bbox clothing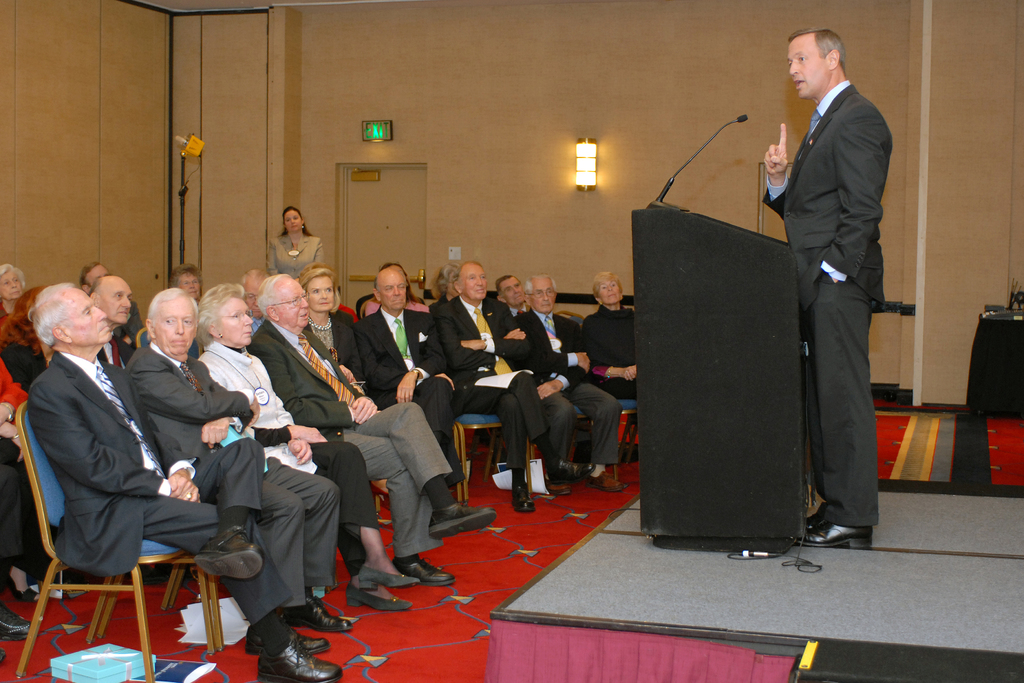
435:294:558:482
